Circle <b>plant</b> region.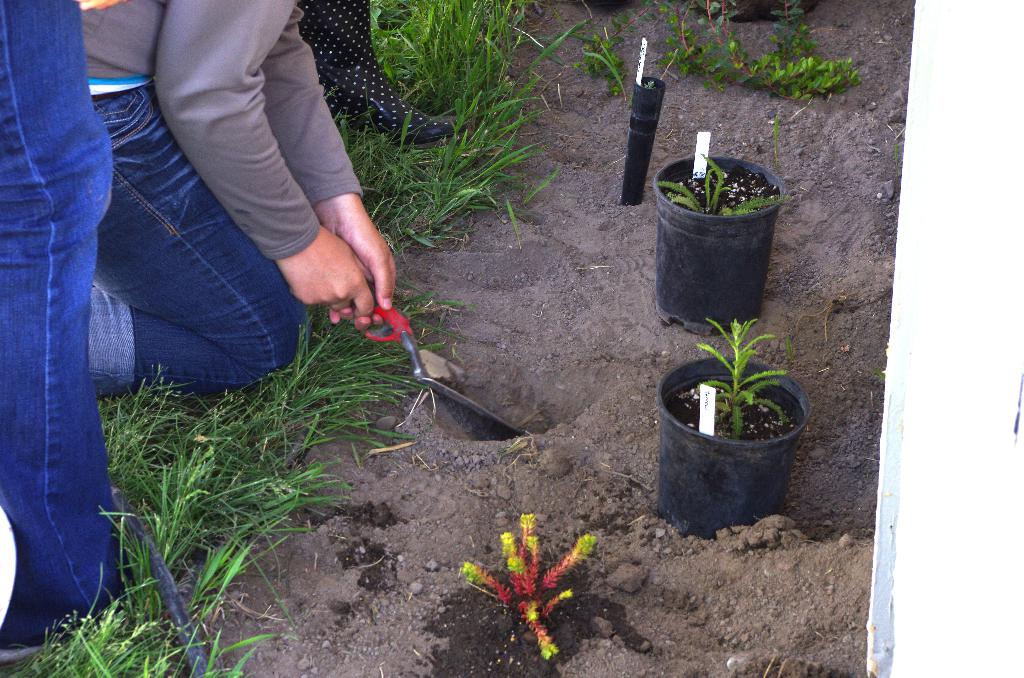
Region: (650, 148, 781, 220).
